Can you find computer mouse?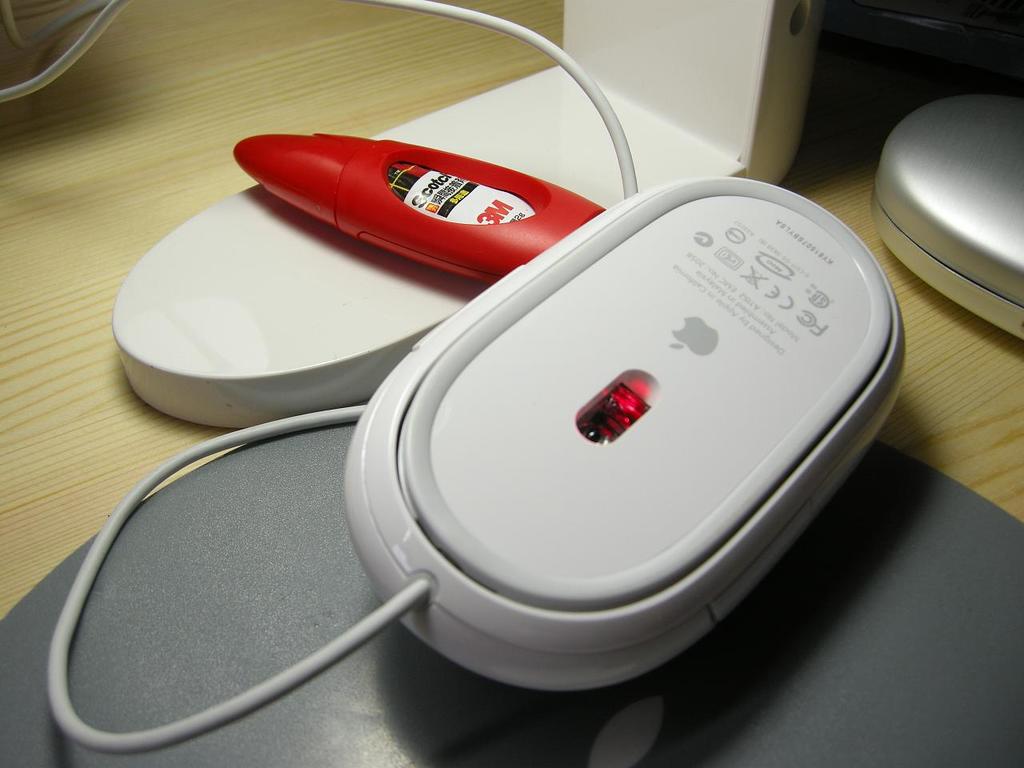
Yes, bounding box: bbox(342, 175, 906, 694).
